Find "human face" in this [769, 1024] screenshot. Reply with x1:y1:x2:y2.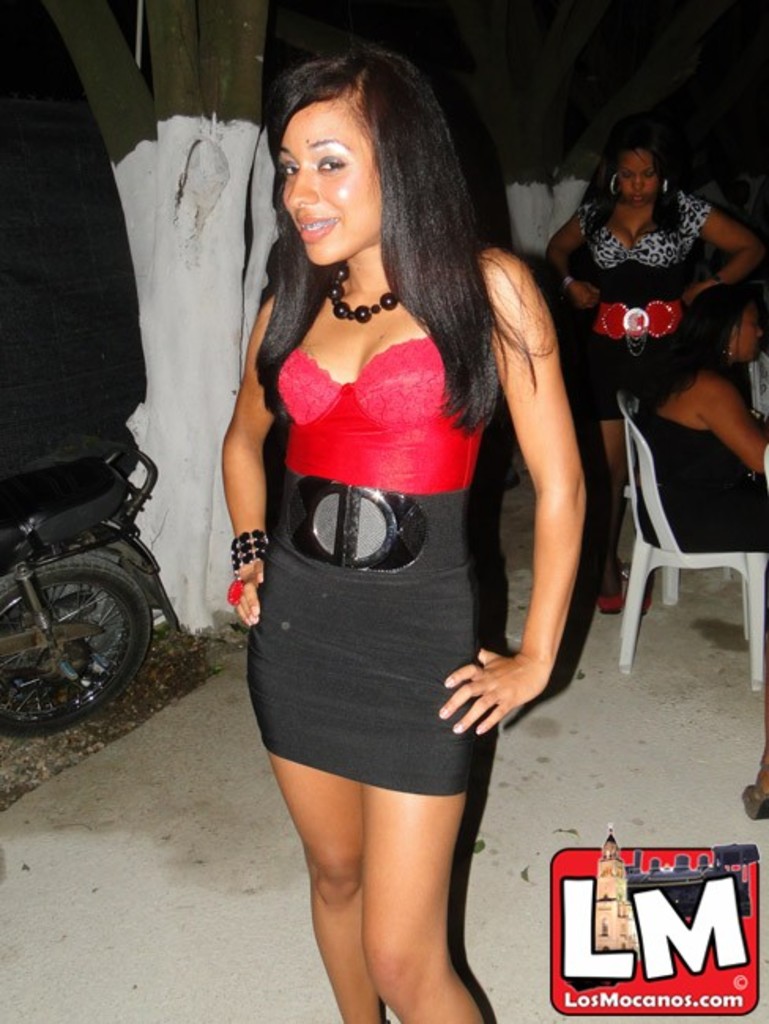
616:143:662:206.
